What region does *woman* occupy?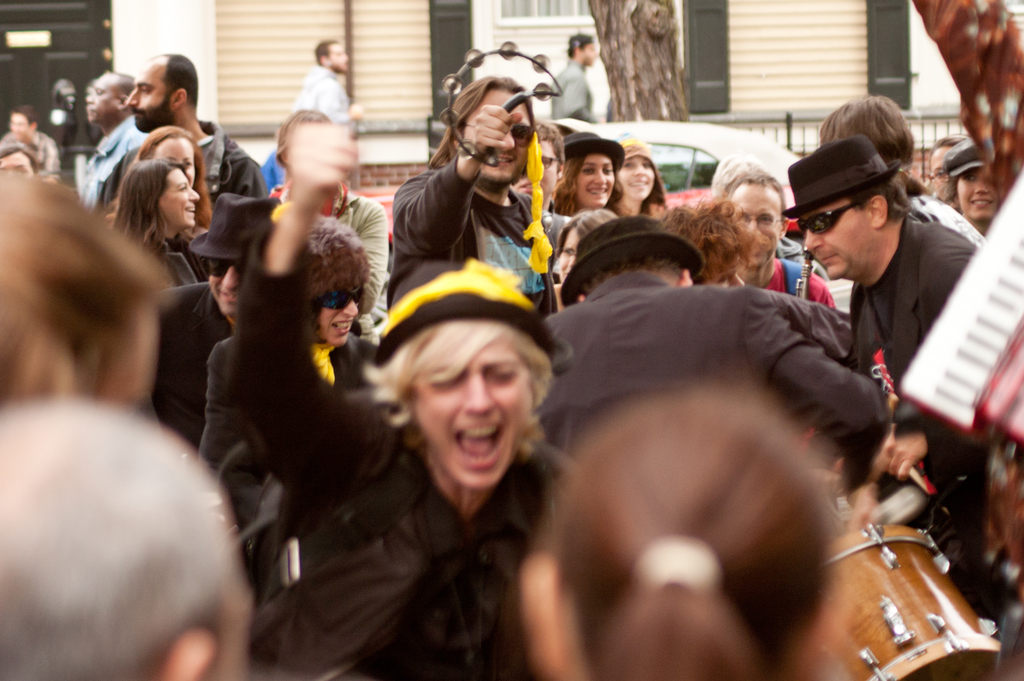
box(494, 384, 831, 680).
